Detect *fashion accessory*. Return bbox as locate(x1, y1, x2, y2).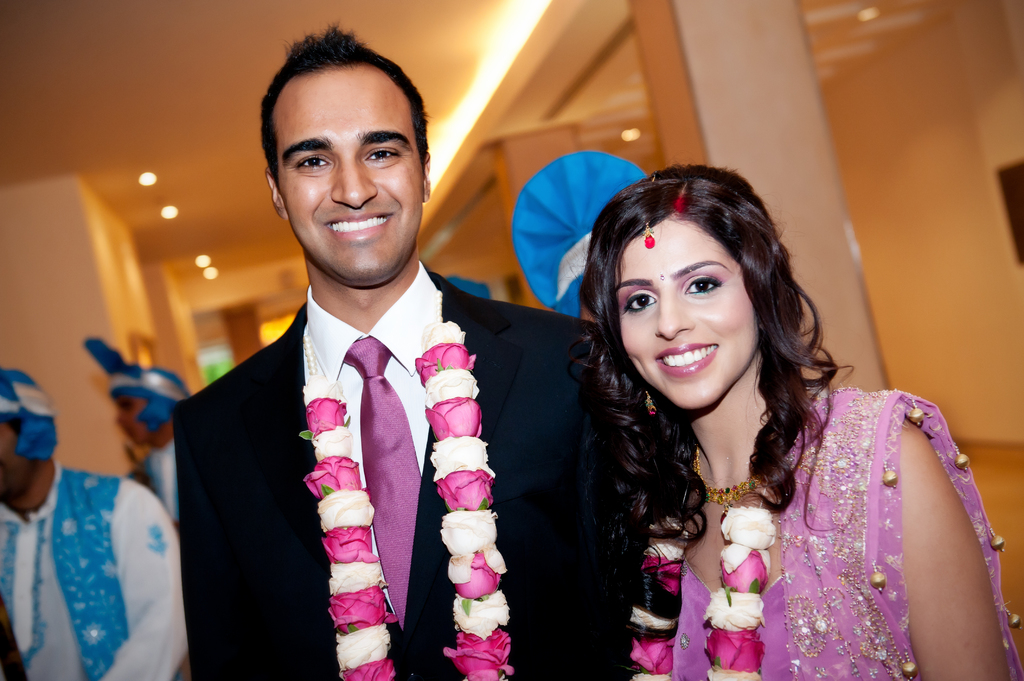
locate(642, 390, 657, 414).
